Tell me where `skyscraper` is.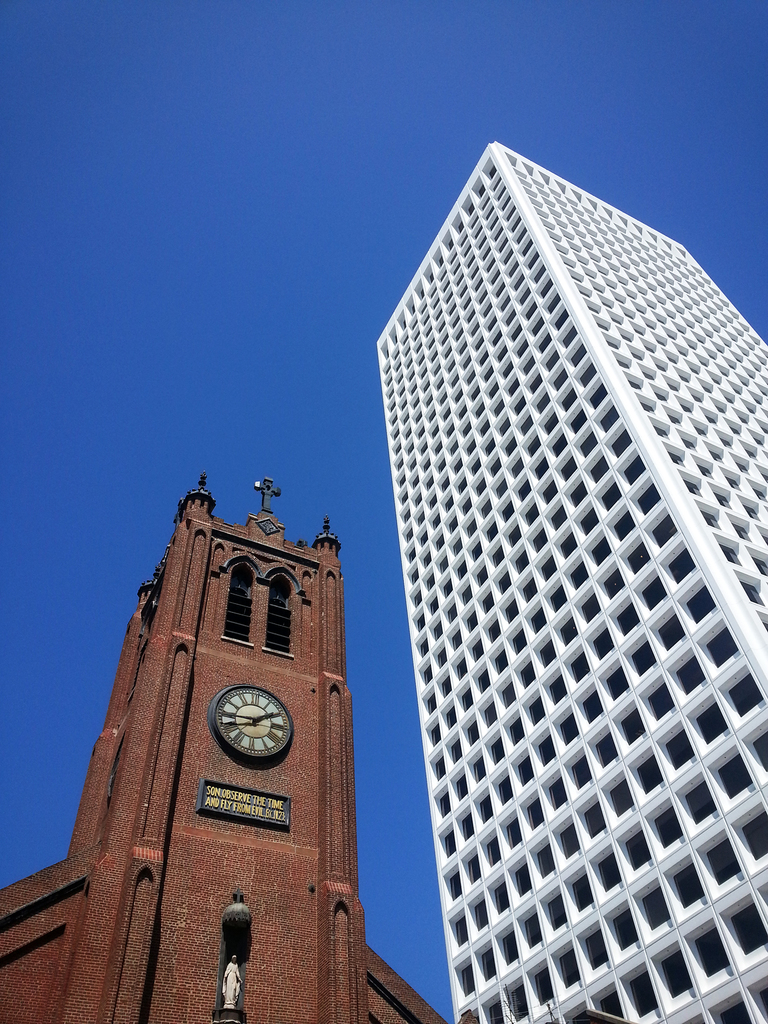
`skyscraper` is at <bbox>376, 140, 767, 1023</bbox>.
